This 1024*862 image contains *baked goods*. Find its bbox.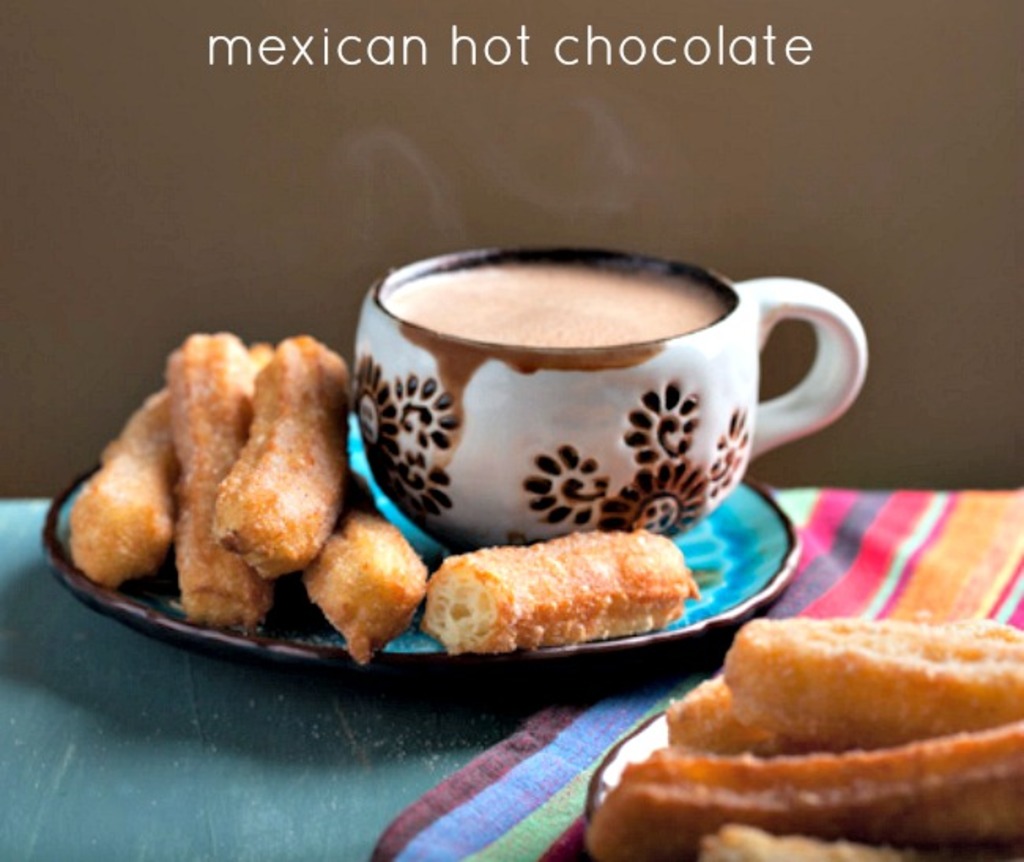
x1=320, y1=506, x2=427, y2=659.
